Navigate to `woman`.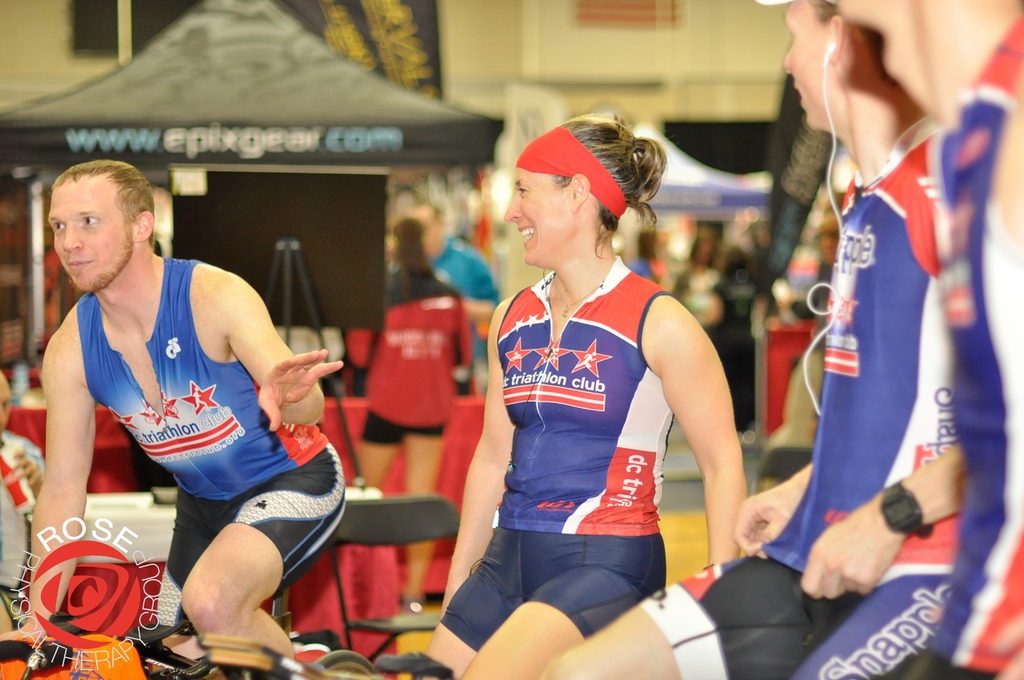
Navigation target: [705,236,765,434].
